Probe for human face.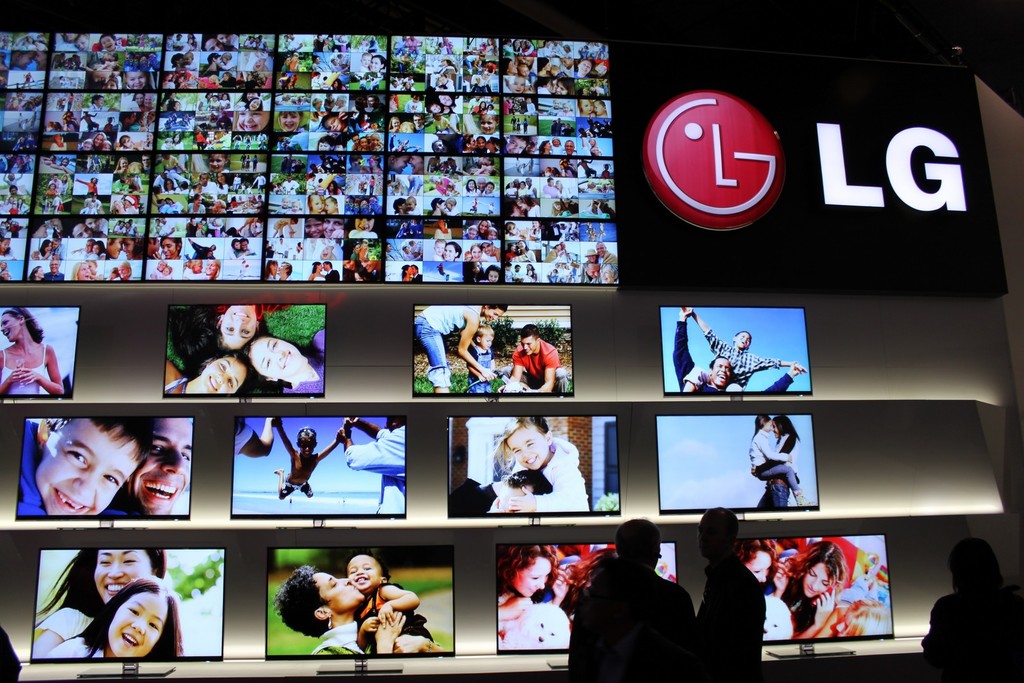
Probe result: box(250, 335, 301, 375).
